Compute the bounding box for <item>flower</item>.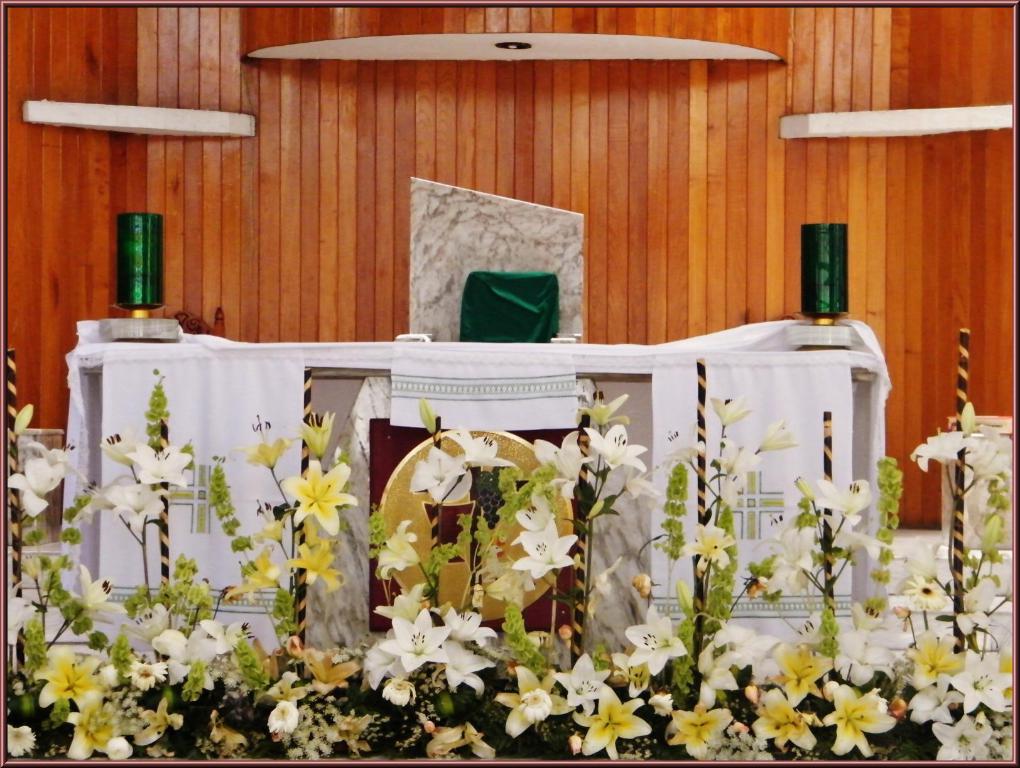
{"x1": 659, "y1": 459, "x2": 685, "y2": 565}.
